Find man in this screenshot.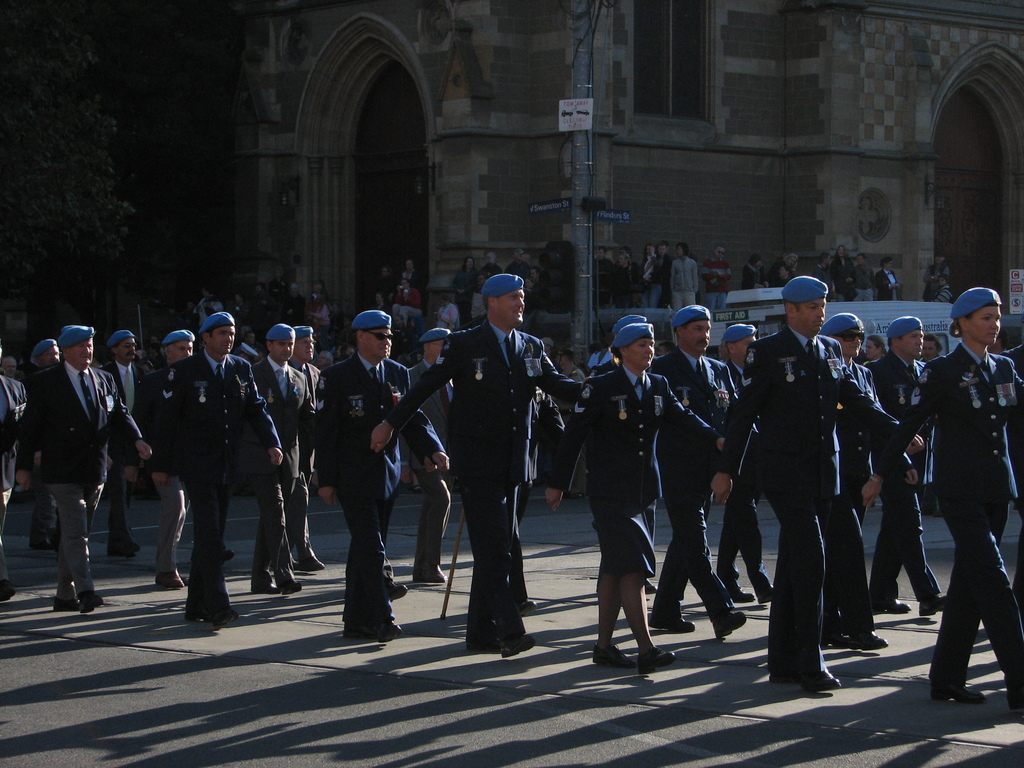
The bounding box for man is detection(397, 262, 415, 289).
